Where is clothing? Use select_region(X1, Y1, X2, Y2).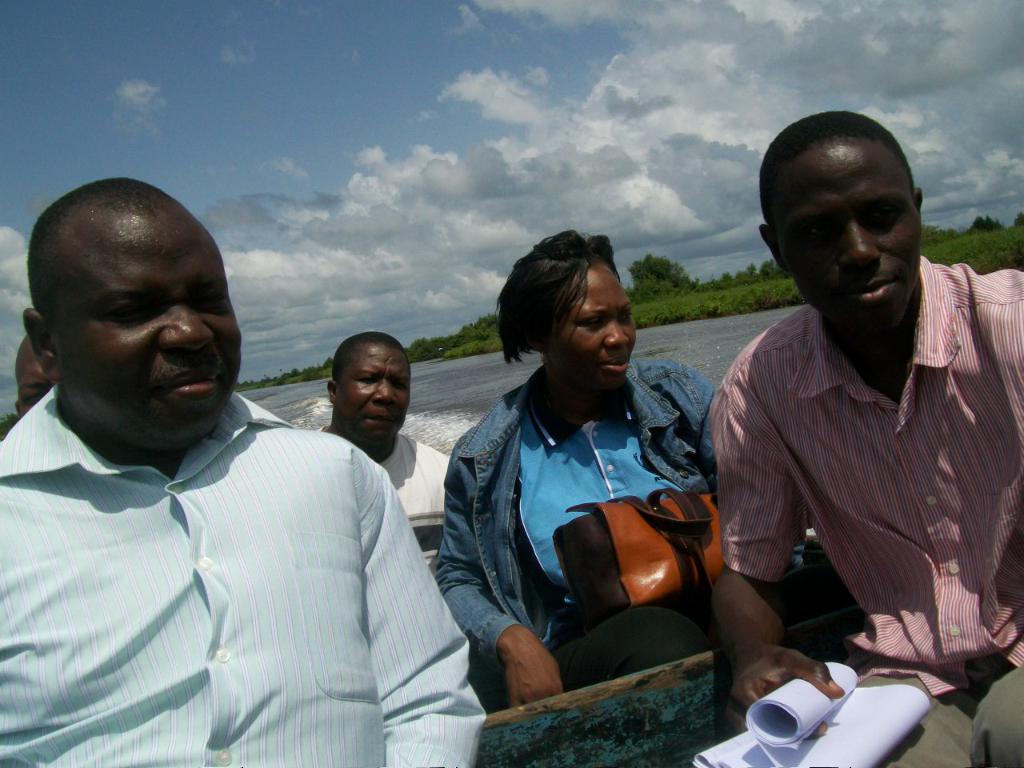
select_region(0, 382, 505, 764).
